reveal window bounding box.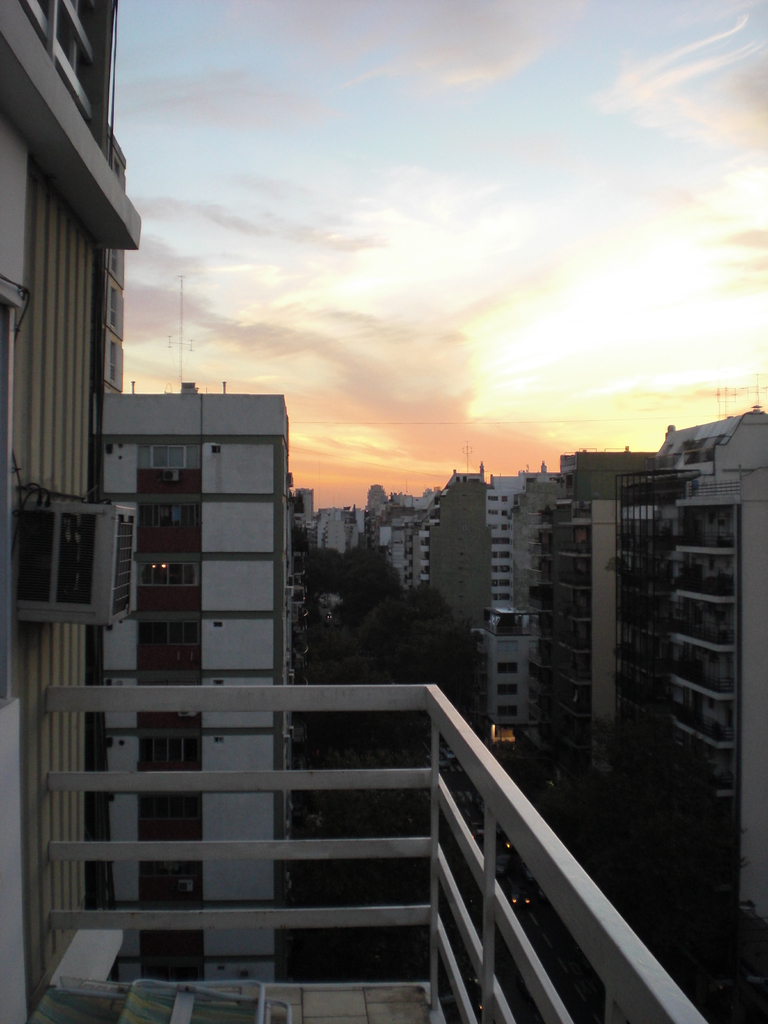
Revealed: detection(135, 616, 198, 652).
